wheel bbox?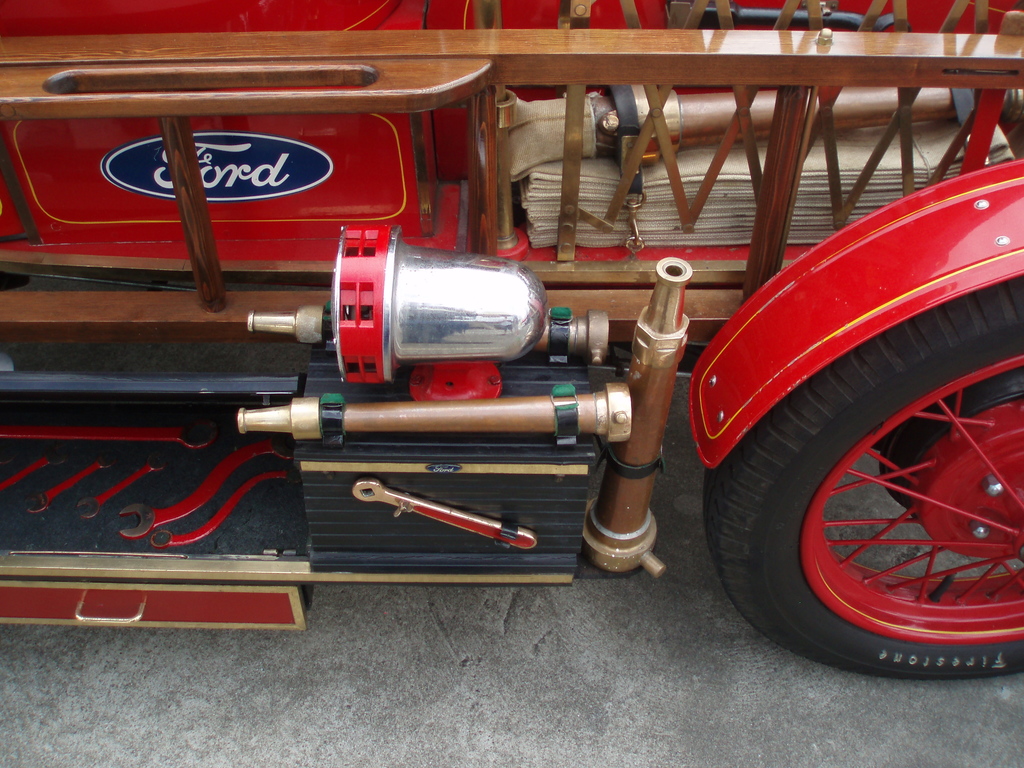
<box>723,252,1001,683</box>
